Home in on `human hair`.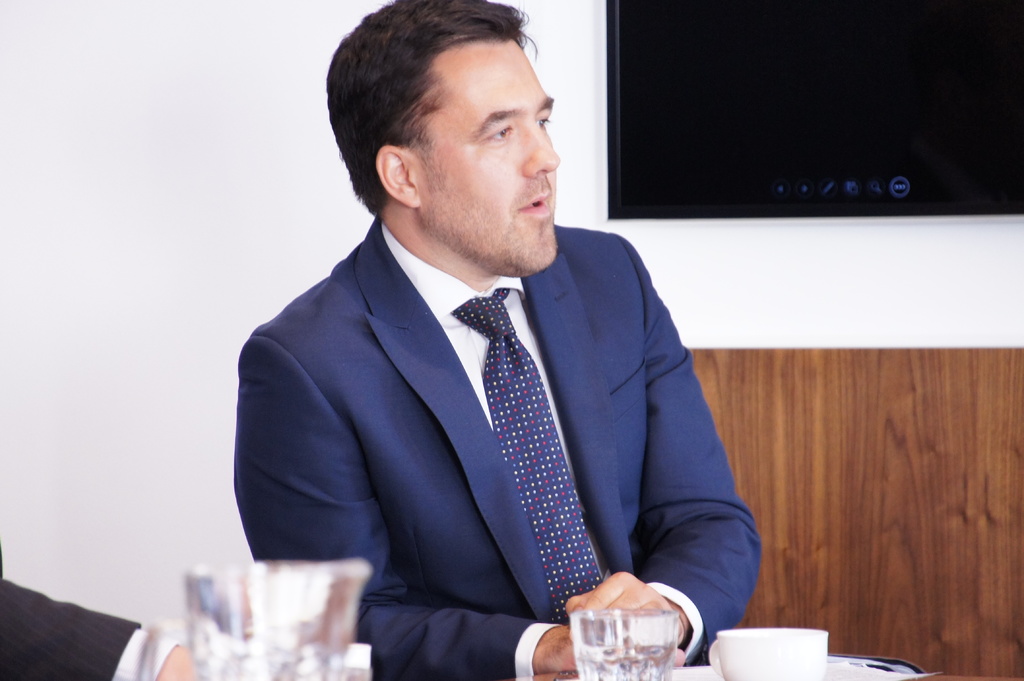
Homed in at bbox=[323, 6, 527, 214].
